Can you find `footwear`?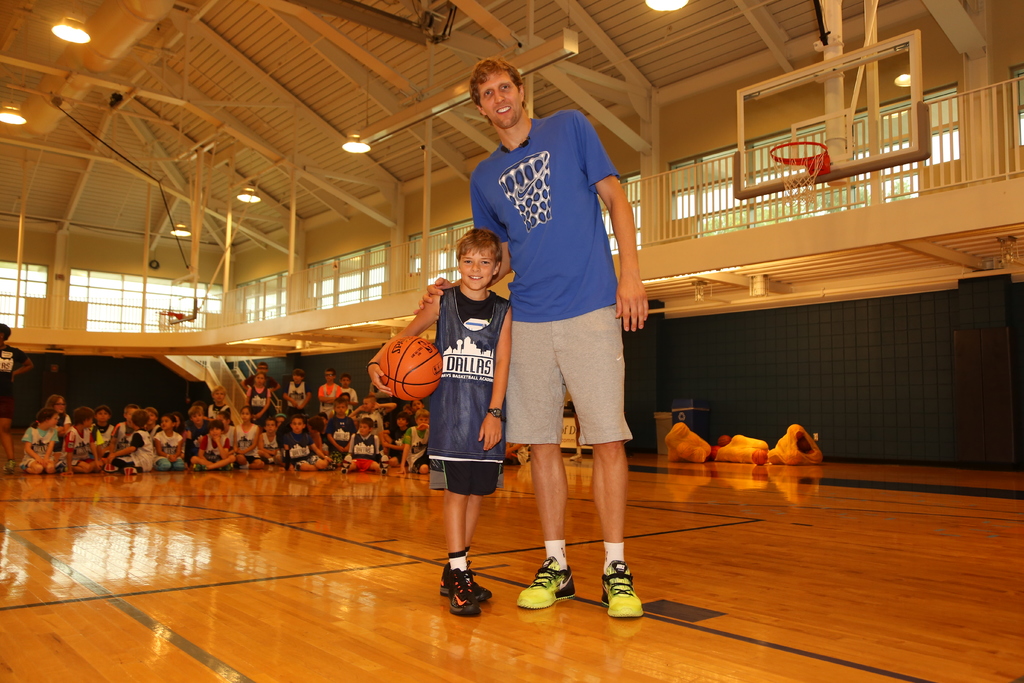
Yes, bounding box: pyautogui.locateOnScreen(438, 564, 493, 607).
